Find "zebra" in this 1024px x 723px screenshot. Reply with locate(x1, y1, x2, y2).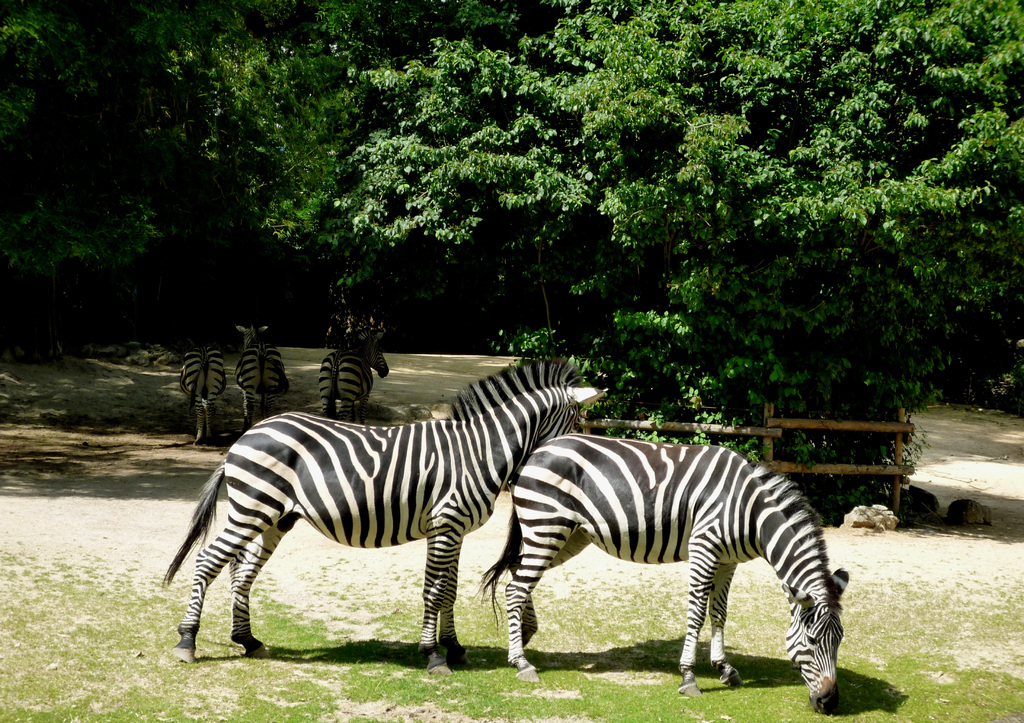
locate(157, 351, 607, 679).
